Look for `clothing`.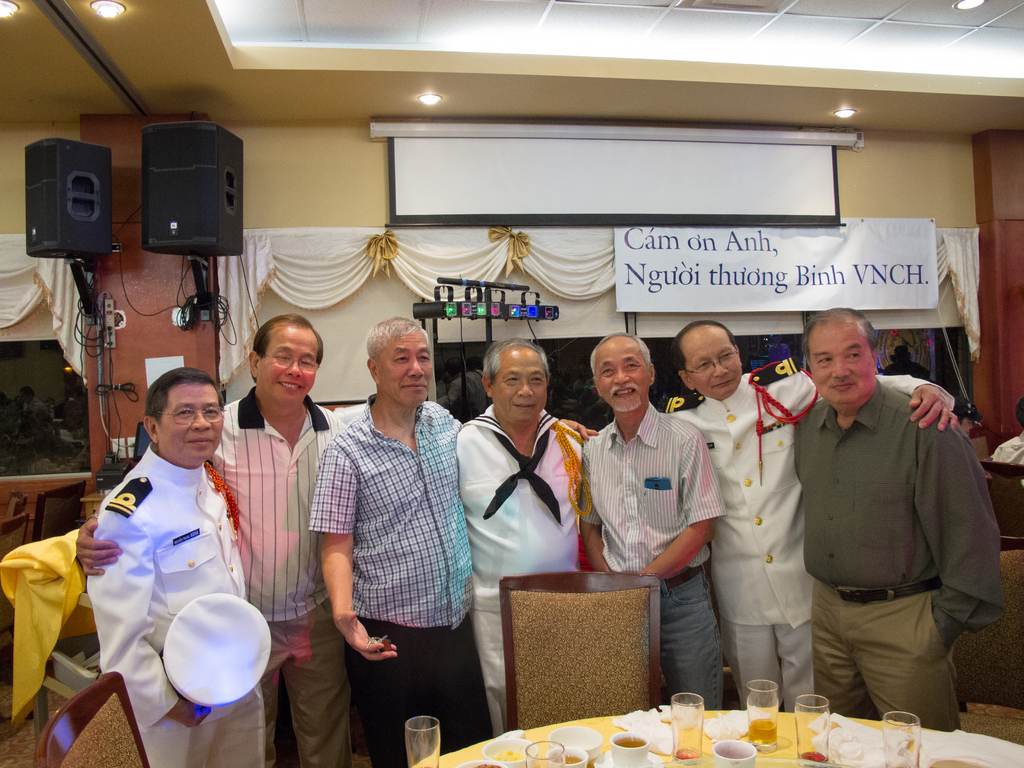
Found: pyautogui.locateOnScreen(995, 435, 1023, 462).
